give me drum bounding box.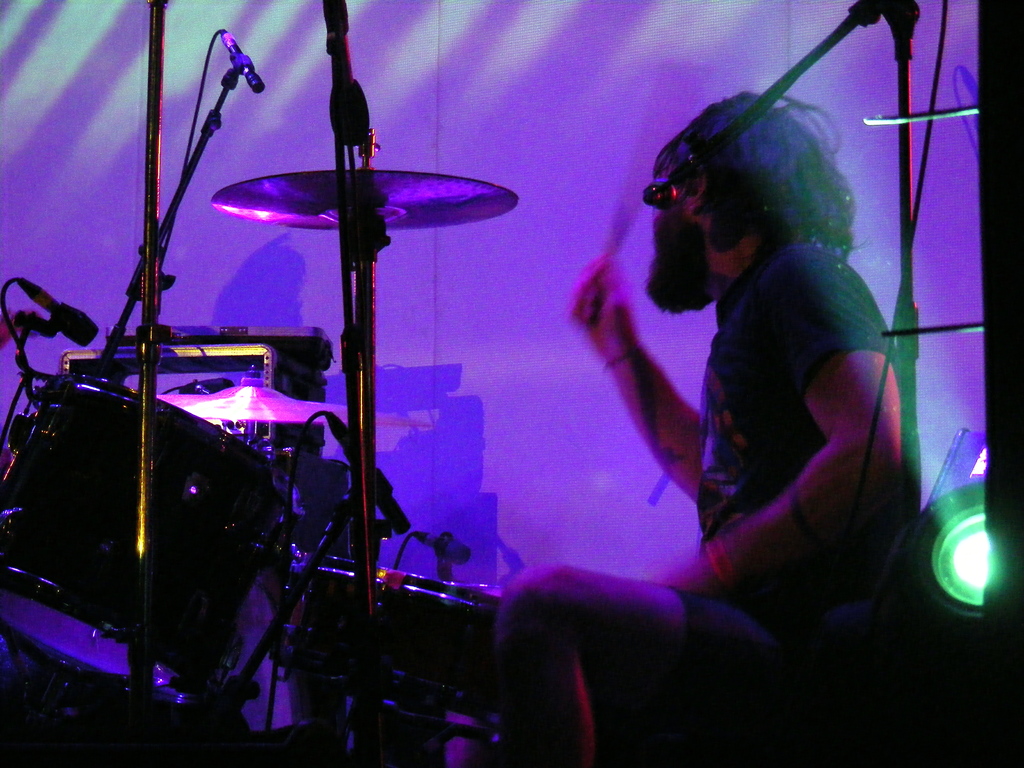
box=[0, 375, 283, 708].
